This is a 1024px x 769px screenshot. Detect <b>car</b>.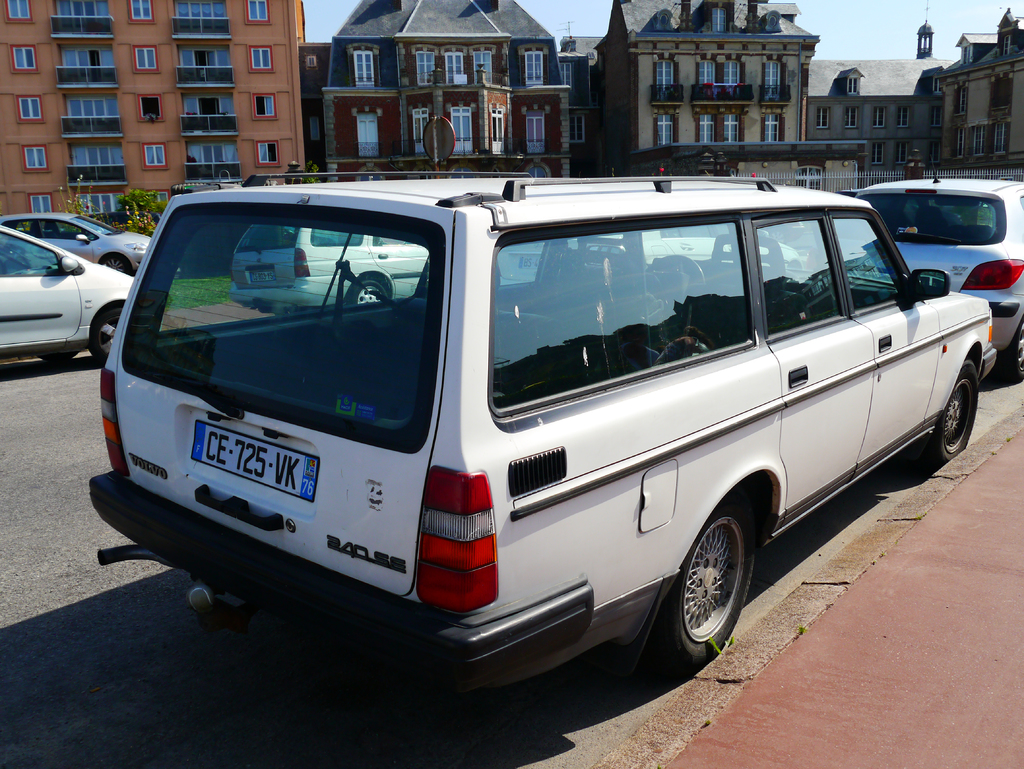
{"x1": 88, "y1": 166, "x2": 995, "y2": 681}.
